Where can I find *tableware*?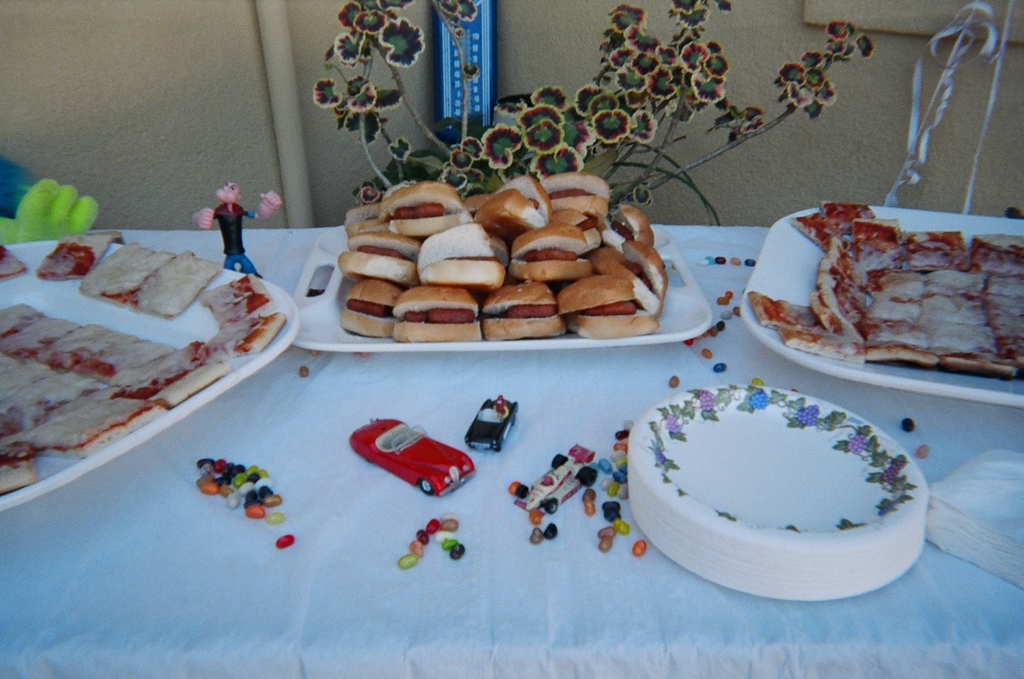
You can find it at Rect(741, 203, 1023, 413).
